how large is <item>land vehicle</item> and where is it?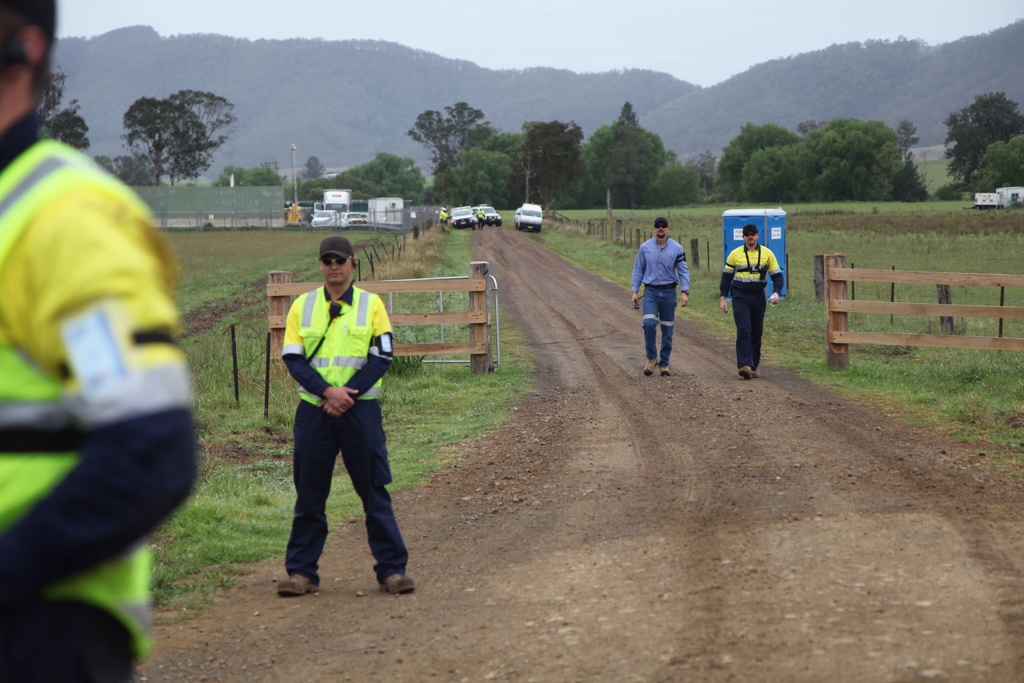
Bounding box: {"x1": 452, "y1": 206, "x2": 474, "y2": 227}.
